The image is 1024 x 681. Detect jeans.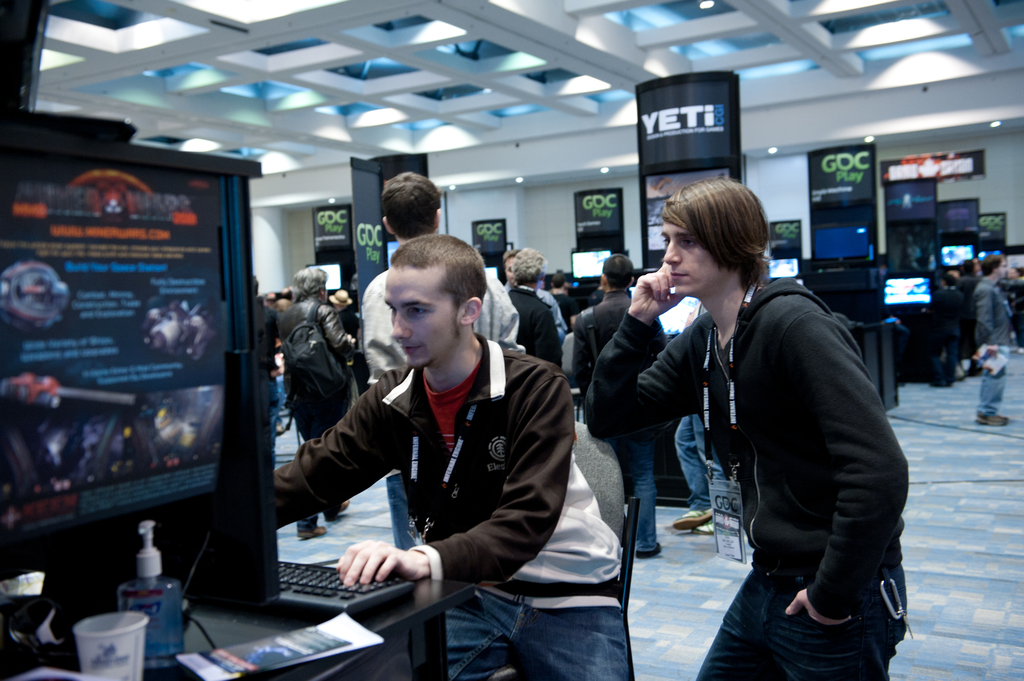
Detection: l=602, t=438, r=655, b=547.
